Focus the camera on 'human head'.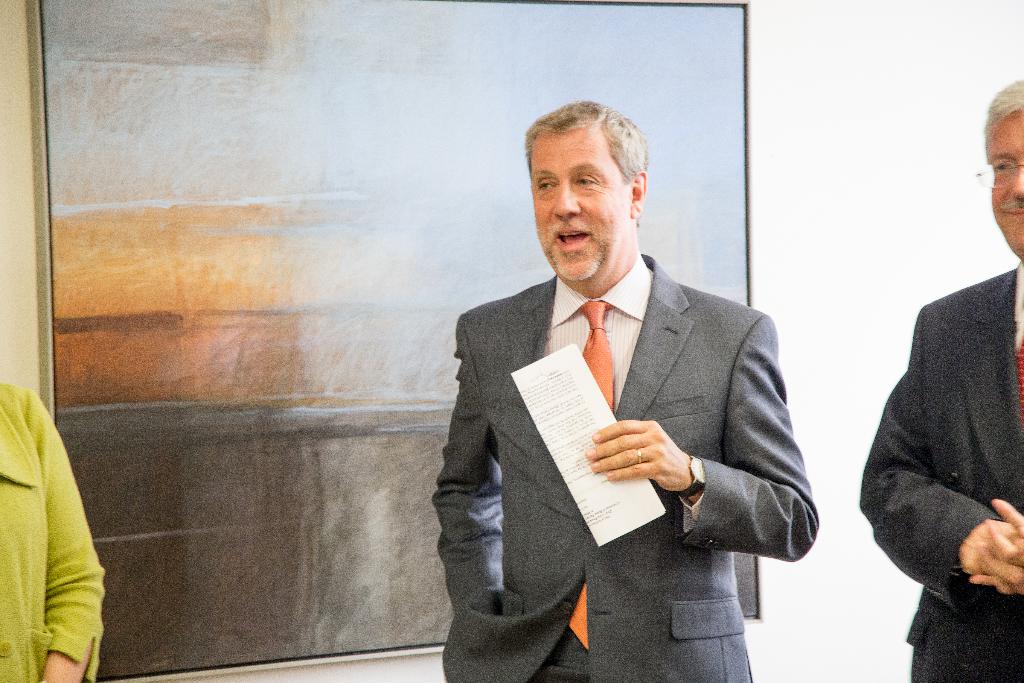
Focus region: box=[974, 80, 1023, 260].
